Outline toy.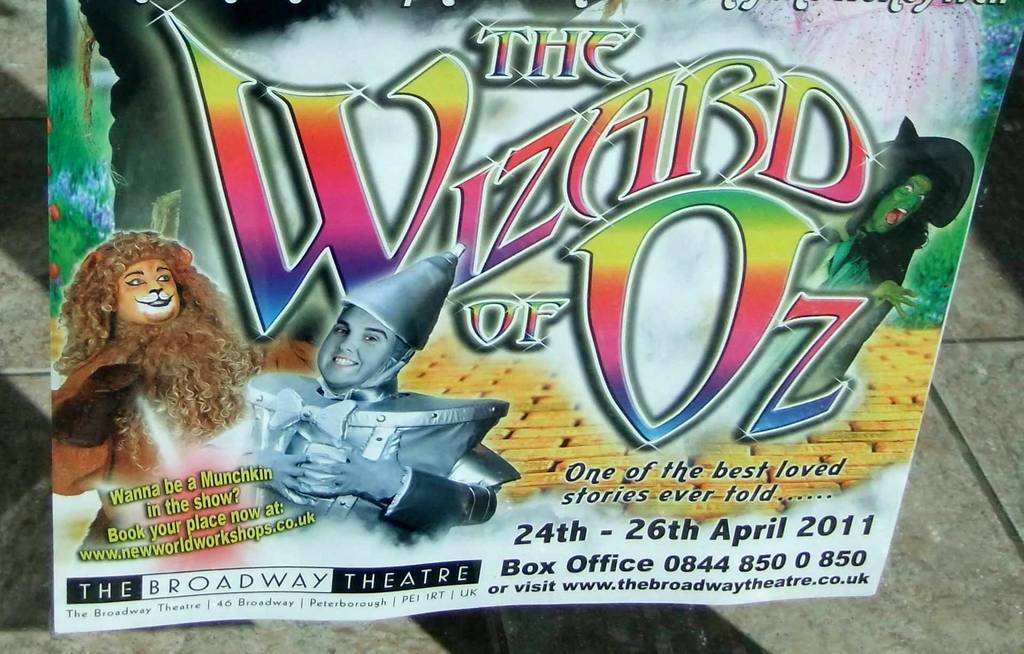
Outline: [x1=44, y1=222, x2=309, y2=559].
